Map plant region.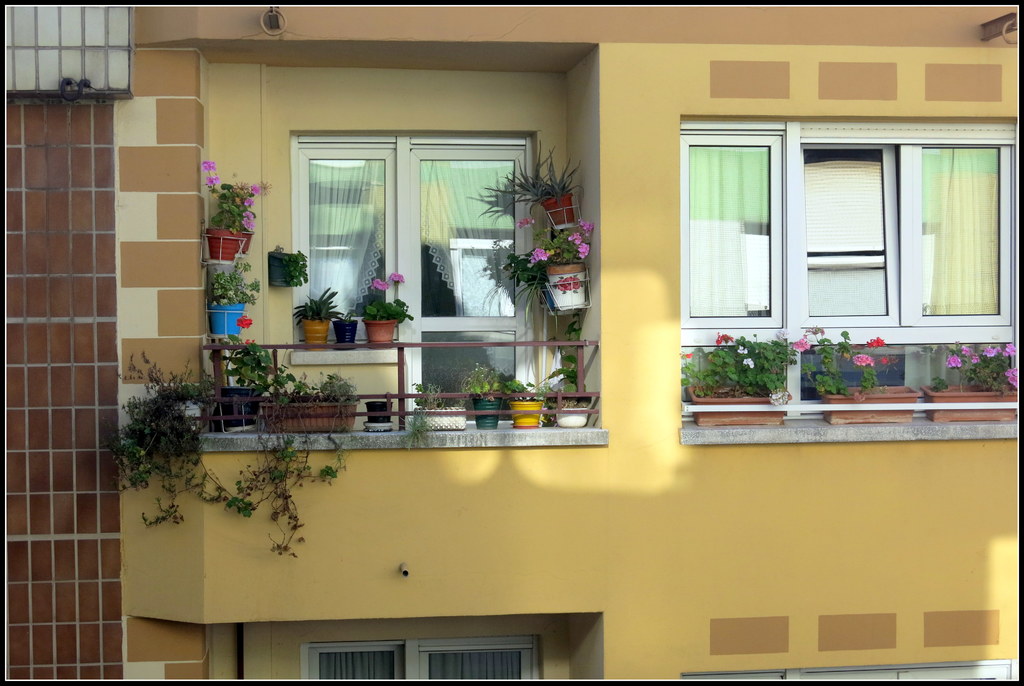
Mapped to {"left": 505, "top": 368, "right": 543, "bottom": 403}.
